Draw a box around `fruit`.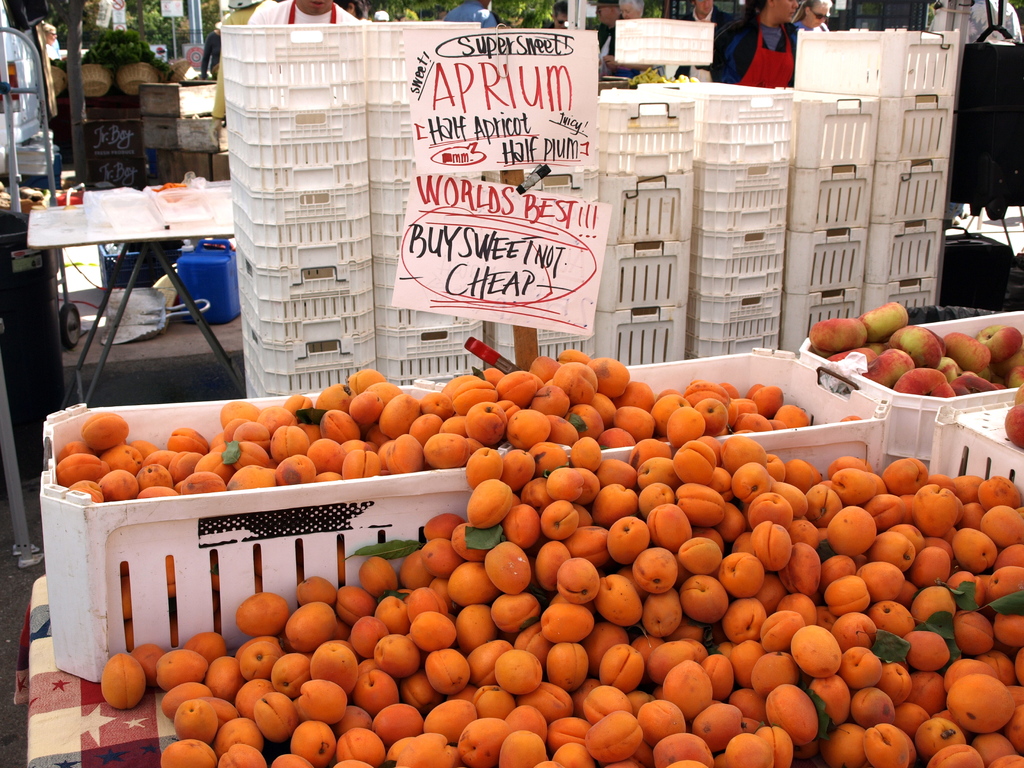
1011/385/1023/403.
